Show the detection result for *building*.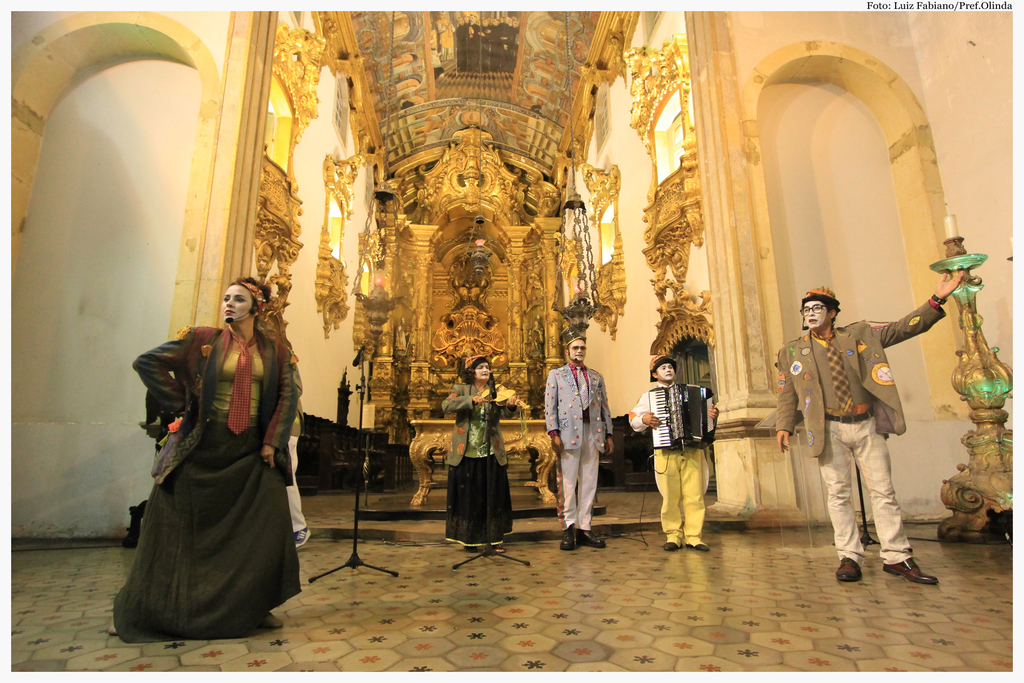
bbox=[12, 12, 1012, 673].
